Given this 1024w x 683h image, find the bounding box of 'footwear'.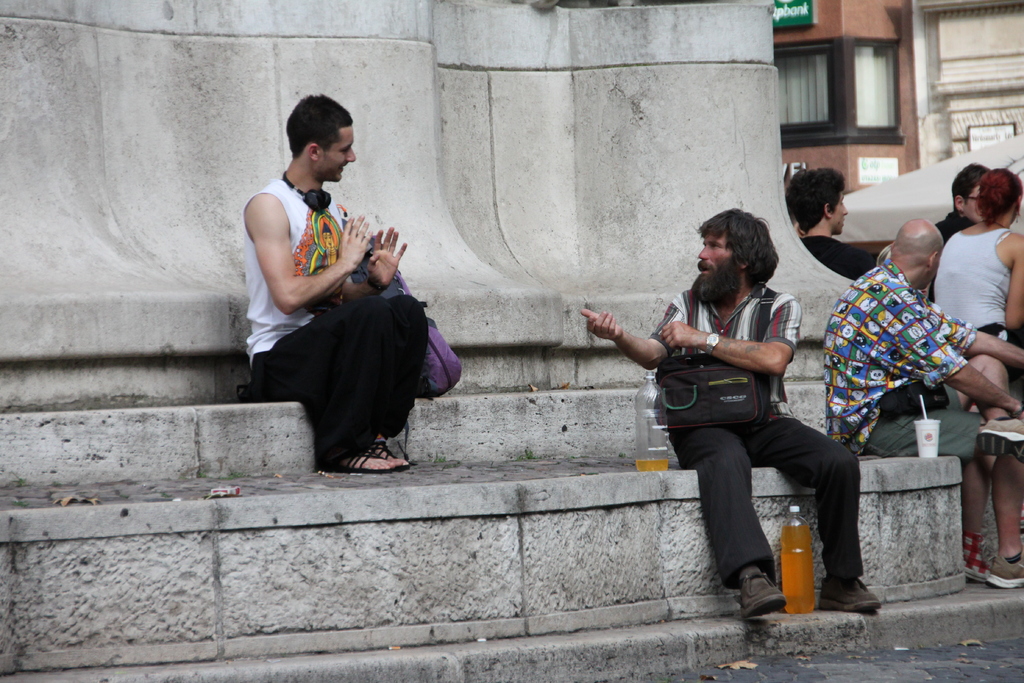
crop(962, 537, 988, 577).
